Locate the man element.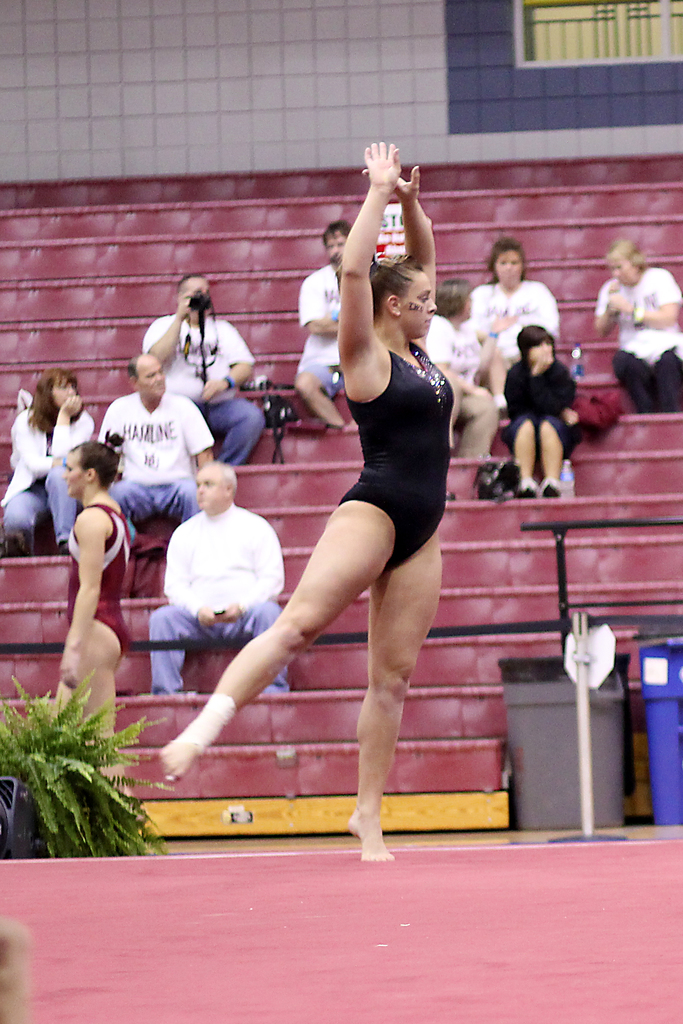
Element bbox: (x1=141, y1=268, x2=274, y2=468).
